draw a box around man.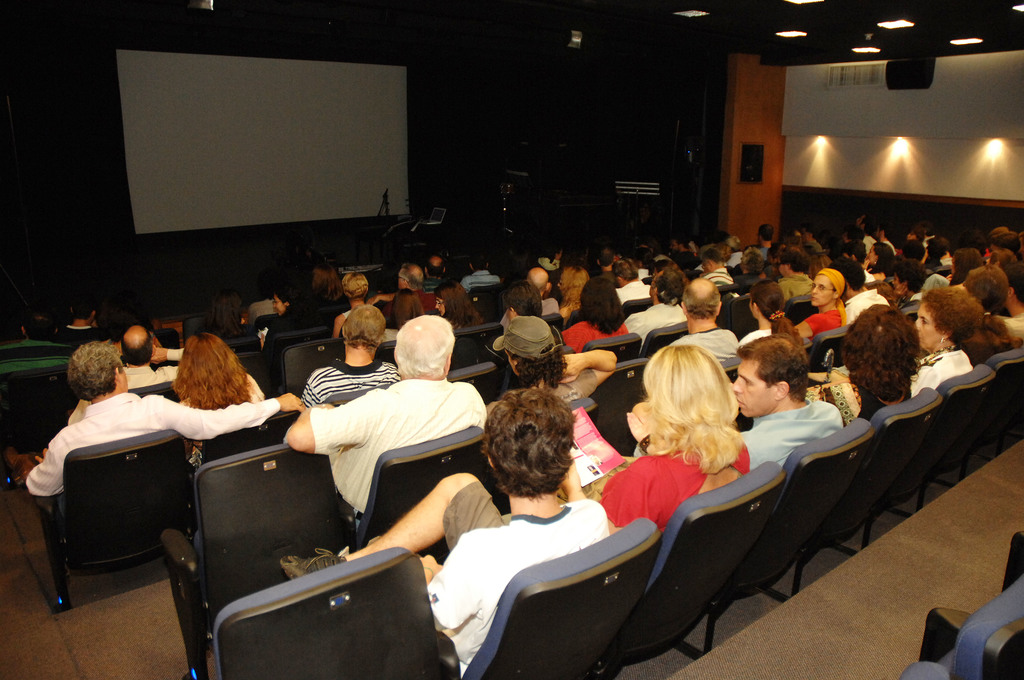
698 248 733 287.
